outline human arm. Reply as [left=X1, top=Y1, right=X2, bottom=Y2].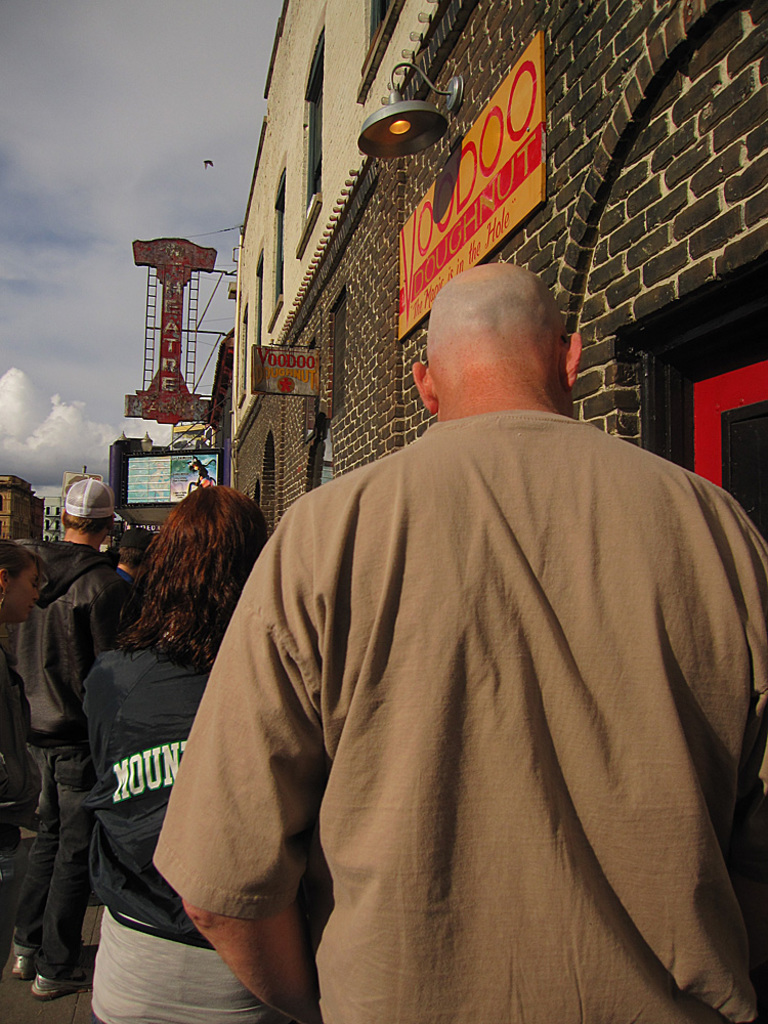
[left=182, top=521, right=318, bottom=1023].
